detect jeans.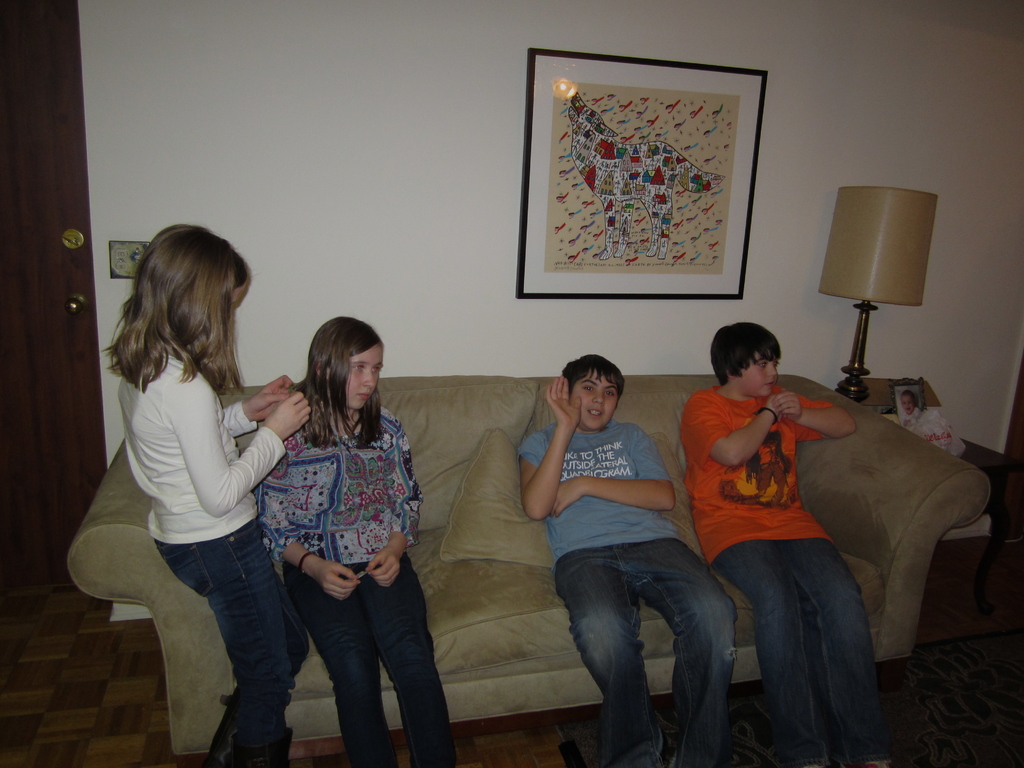
Detected at x1=151, y1=514, x2=308, y2=767.
